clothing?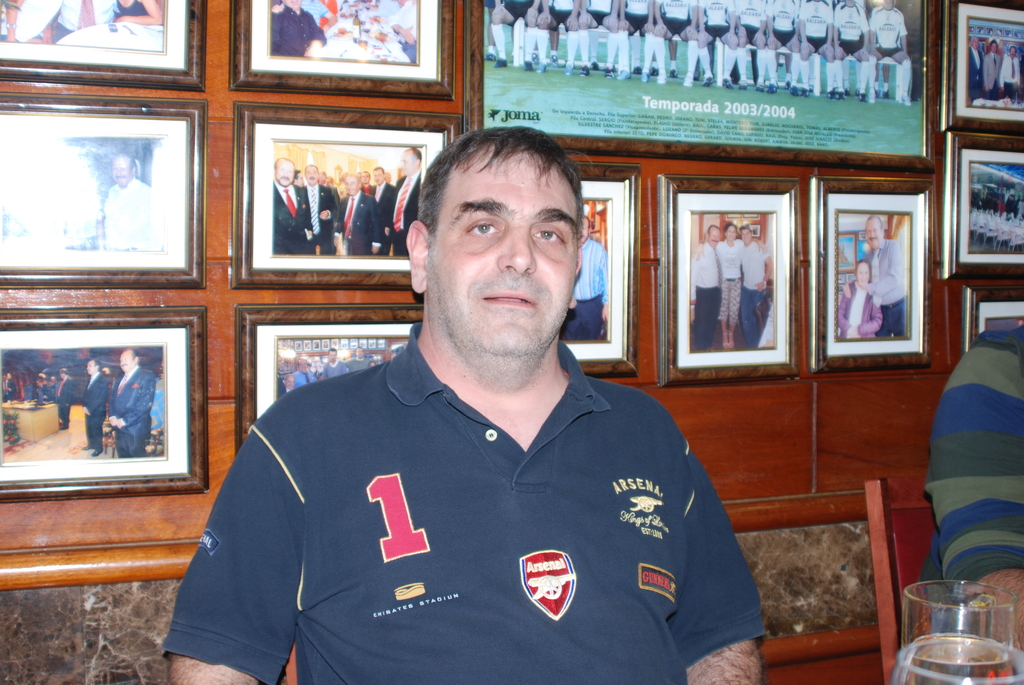
BBox(305, 181, 338, 256)
